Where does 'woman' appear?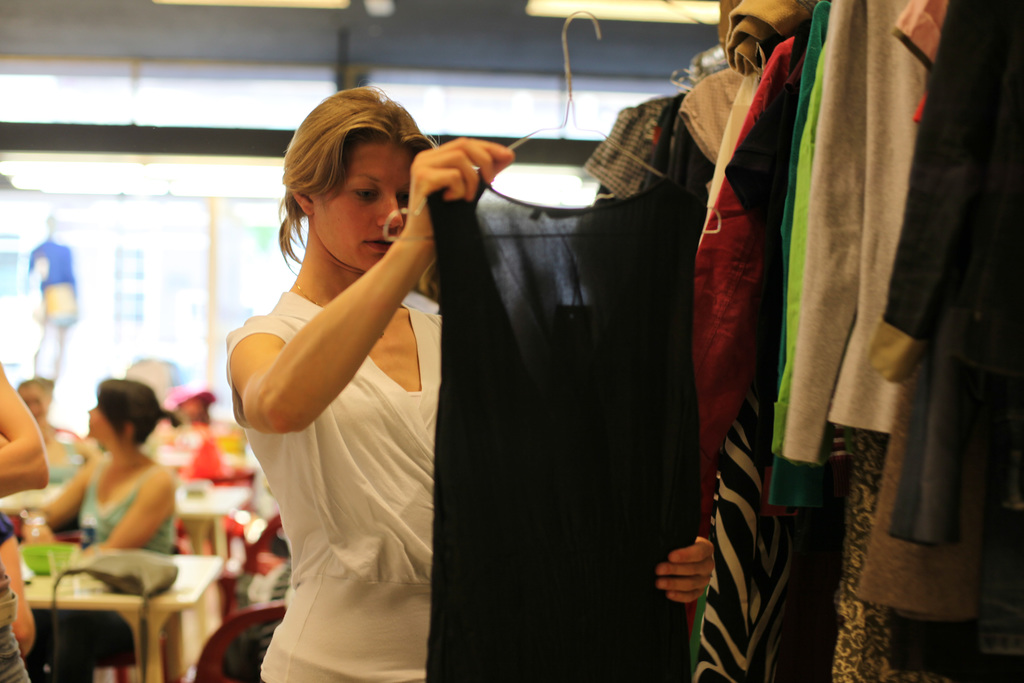
Appears at [x1=0, y1=366, x2=48, y2=682].
